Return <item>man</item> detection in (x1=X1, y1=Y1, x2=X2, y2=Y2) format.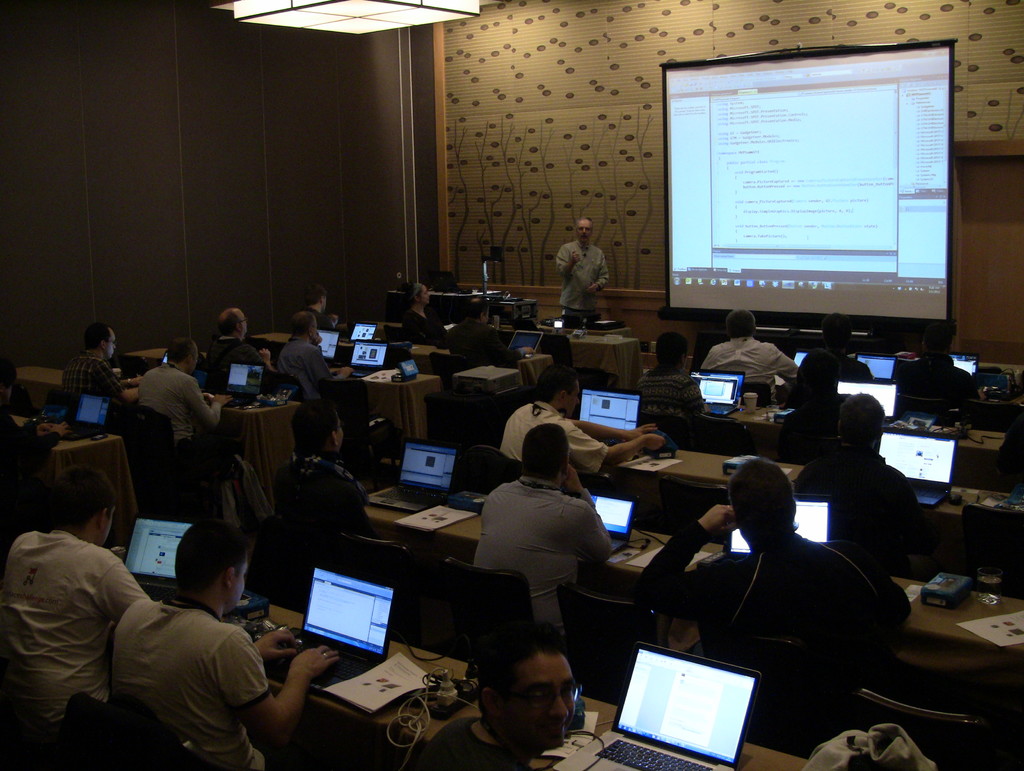
(x1=282, y1=305, x2=358, y2=429).
